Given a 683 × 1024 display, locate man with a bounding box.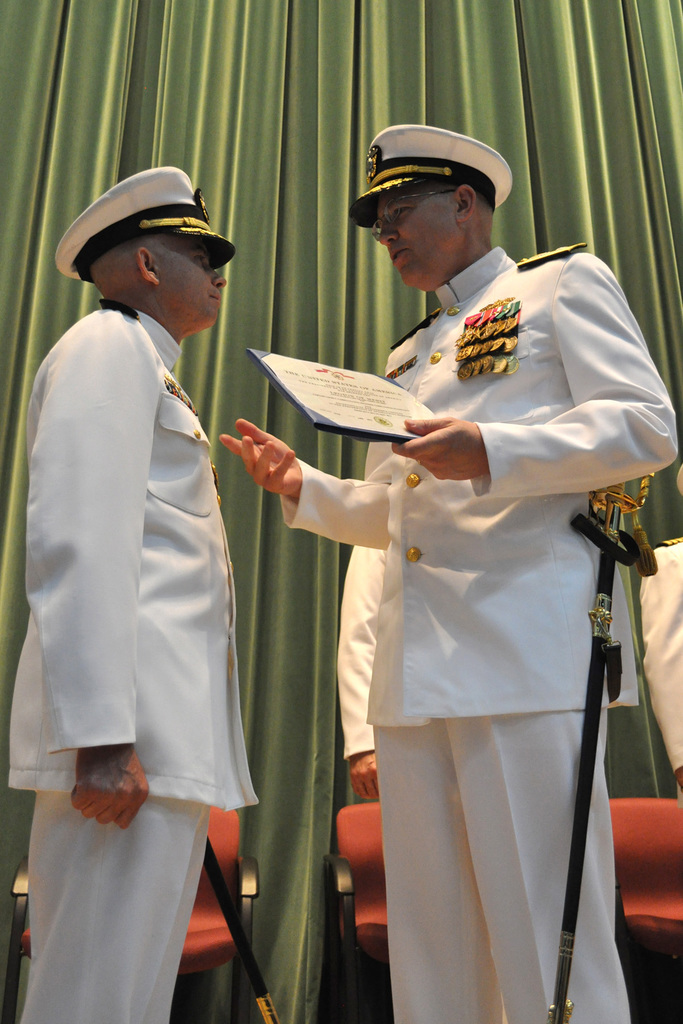
Located: [334, 545, 380, 797].
